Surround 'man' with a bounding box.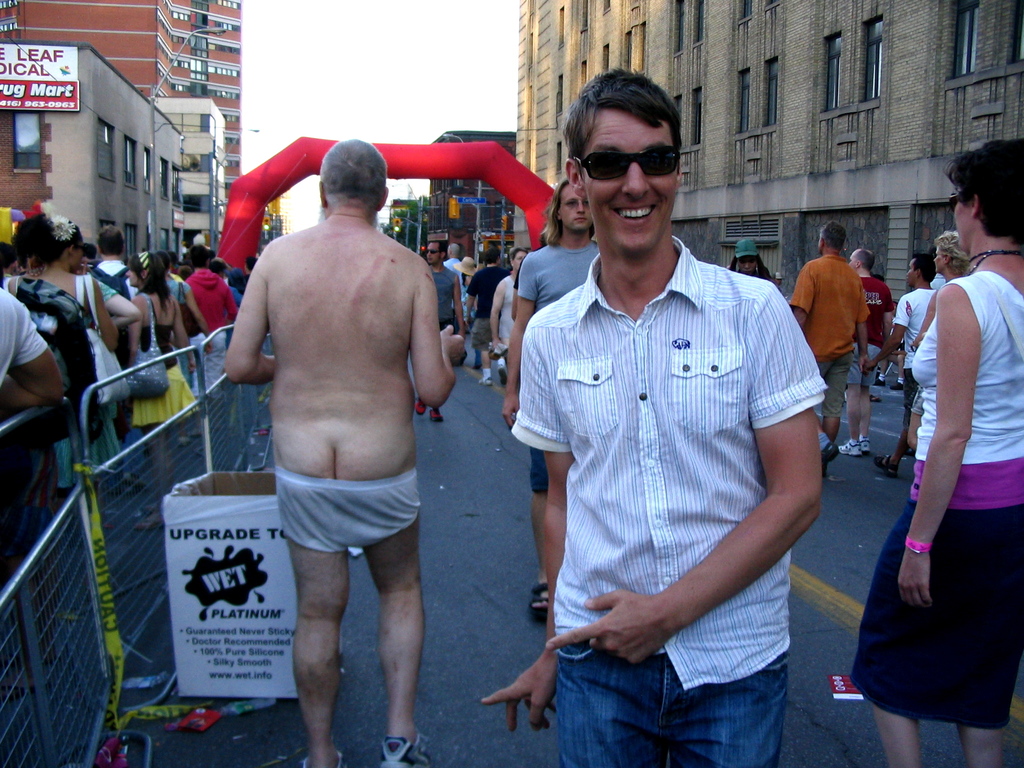
(463, 249, 506, 387).
